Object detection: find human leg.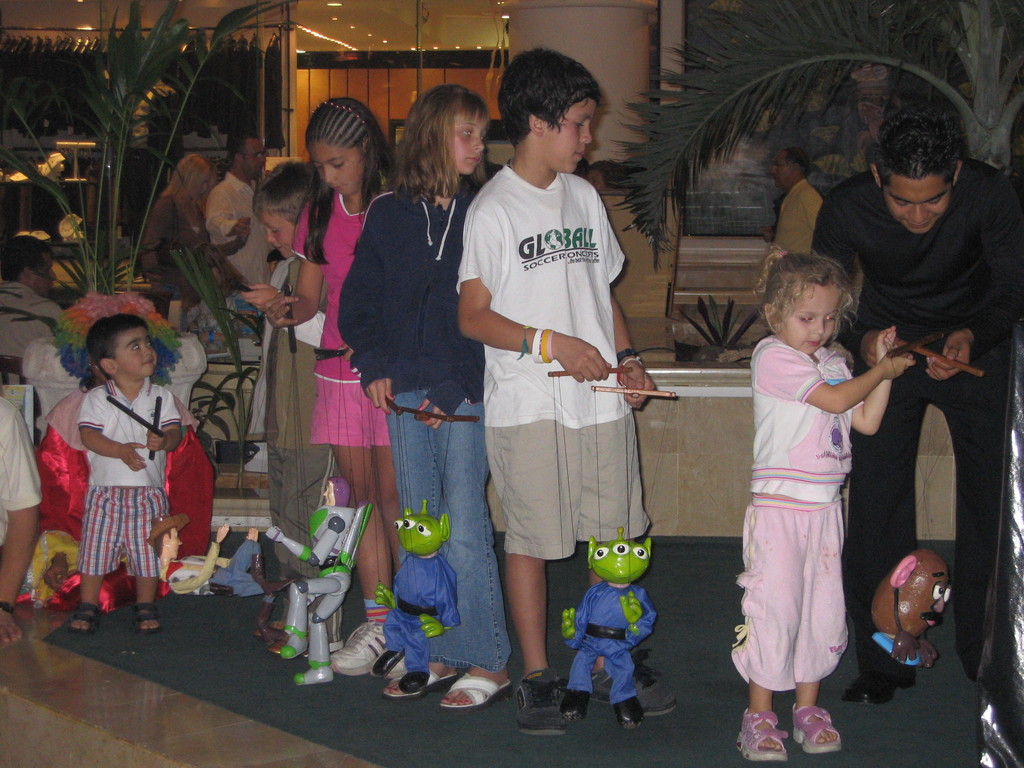
386,415,462,699.
